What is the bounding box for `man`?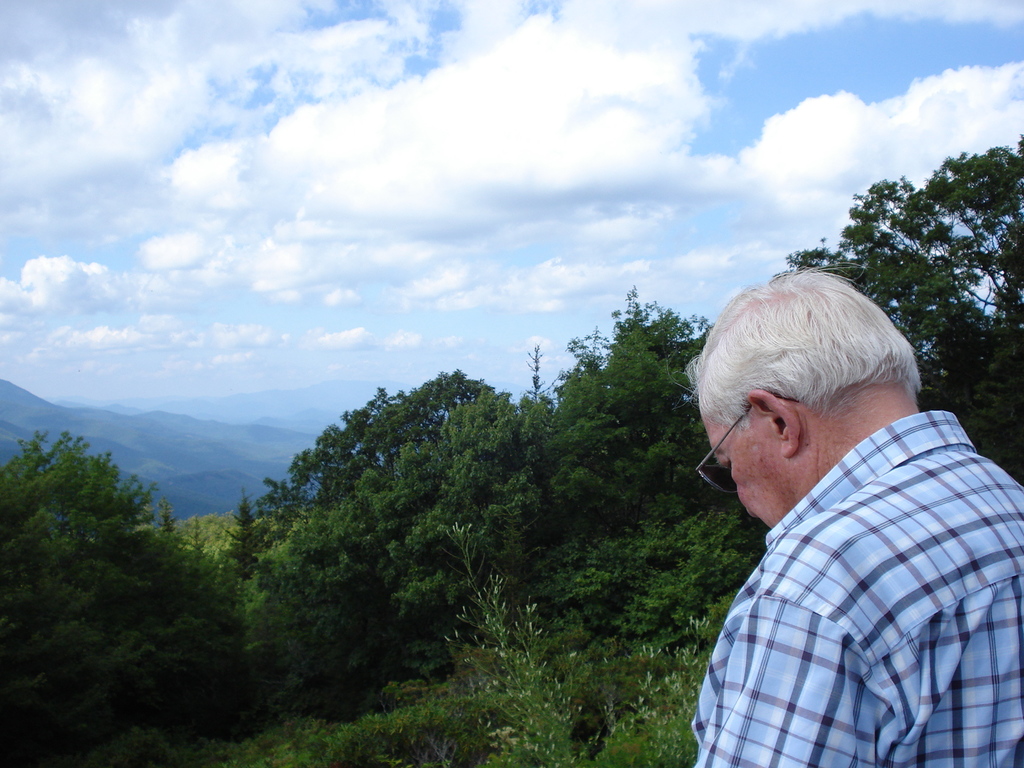
[left=653, top=223, right=1012, bottom=753].
